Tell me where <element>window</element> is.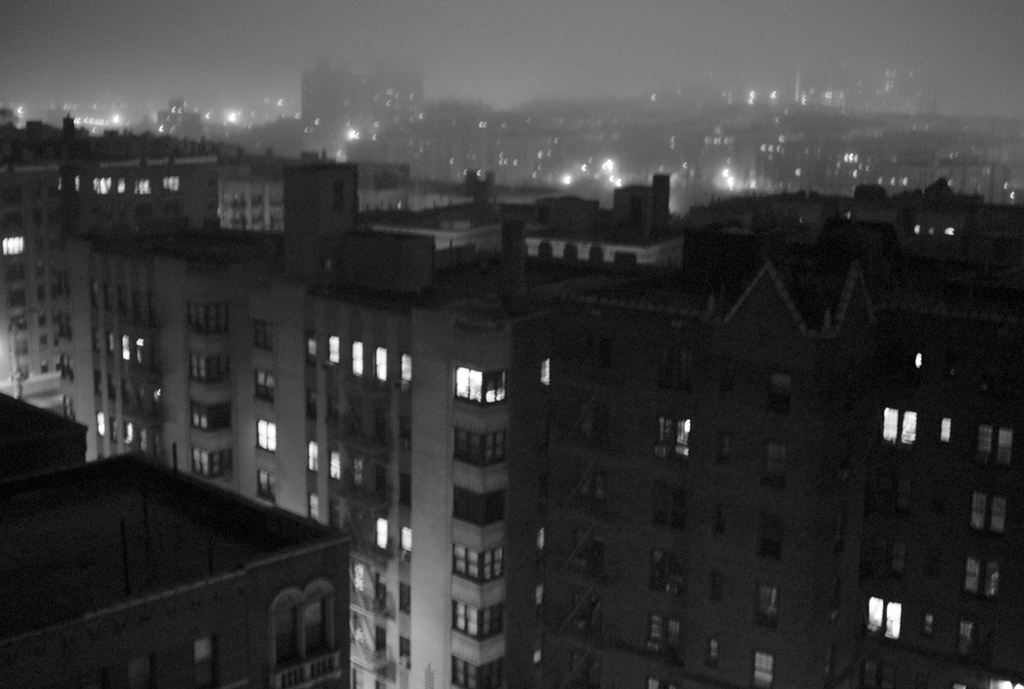
<element>window</element> is at region(376, 626, 383, 666).
